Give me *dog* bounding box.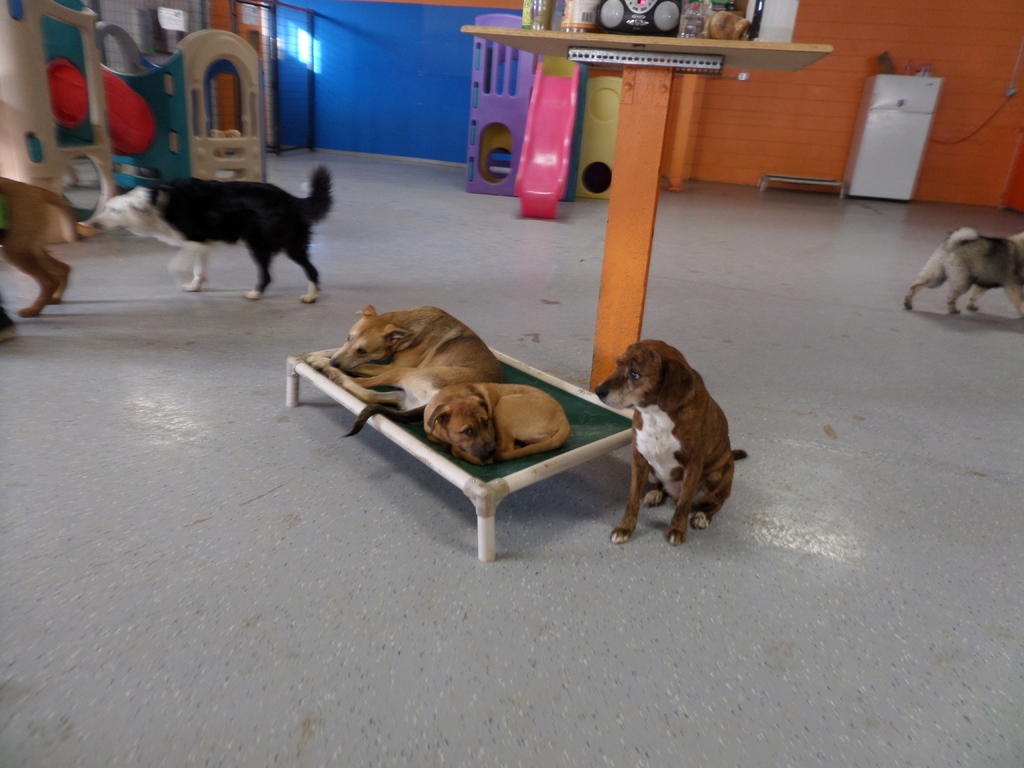
<region>303, 304, 506, 442</region>.
